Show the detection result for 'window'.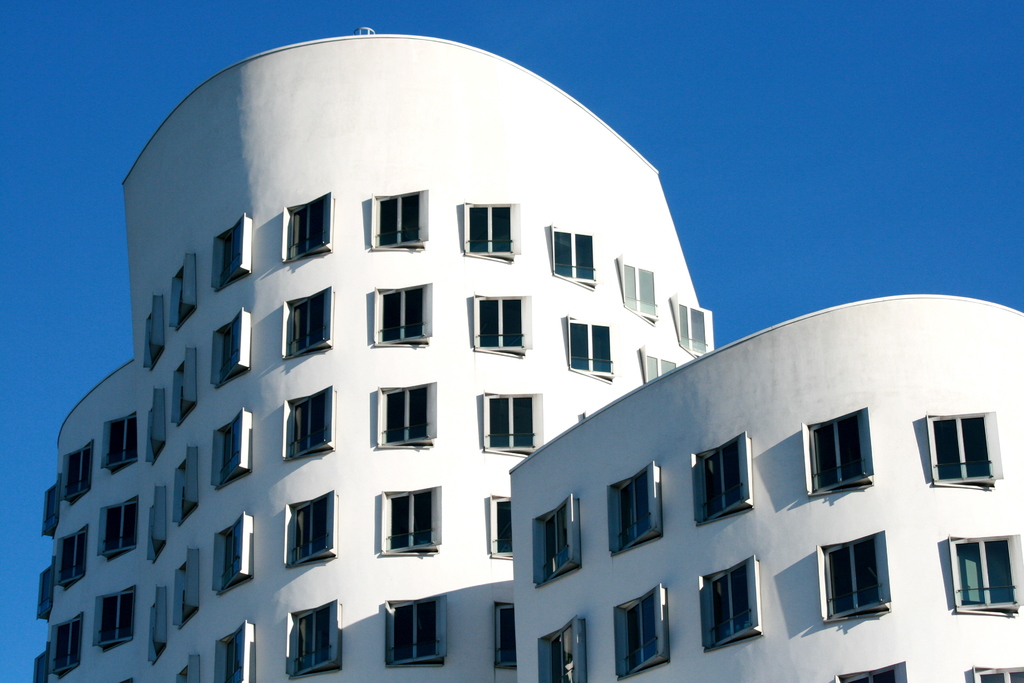
detection(611, 577, 671, 672).
